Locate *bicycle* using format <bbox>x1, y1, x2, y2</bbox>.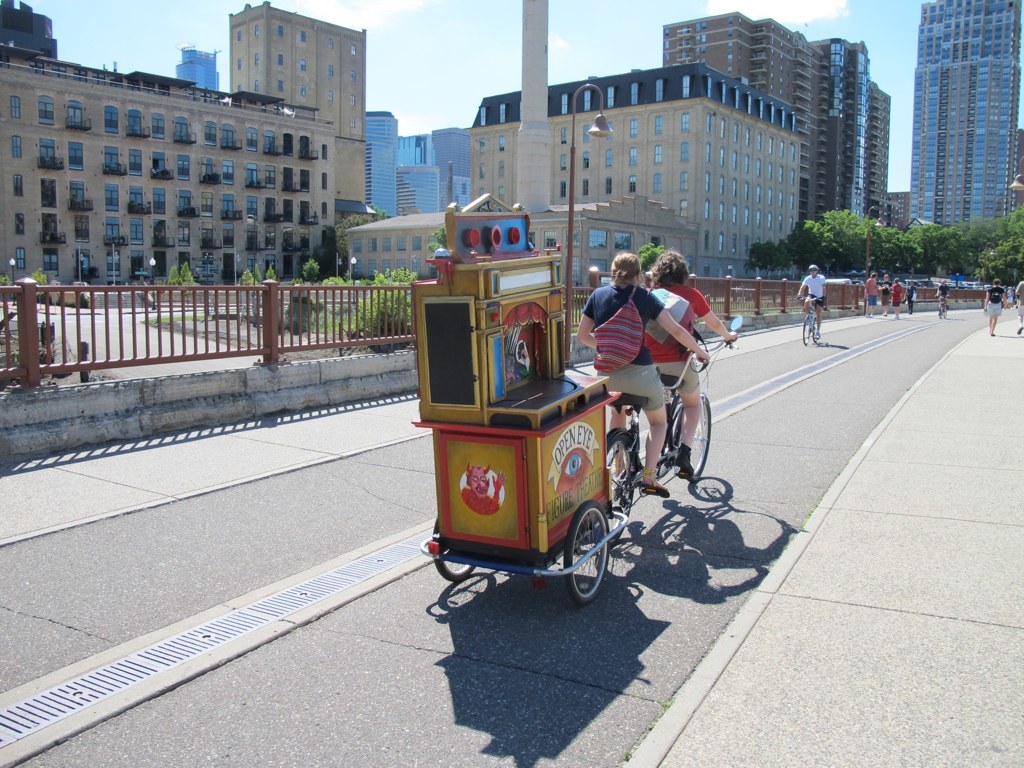
<bbox>792, 296, 831, 345</bbox>.
